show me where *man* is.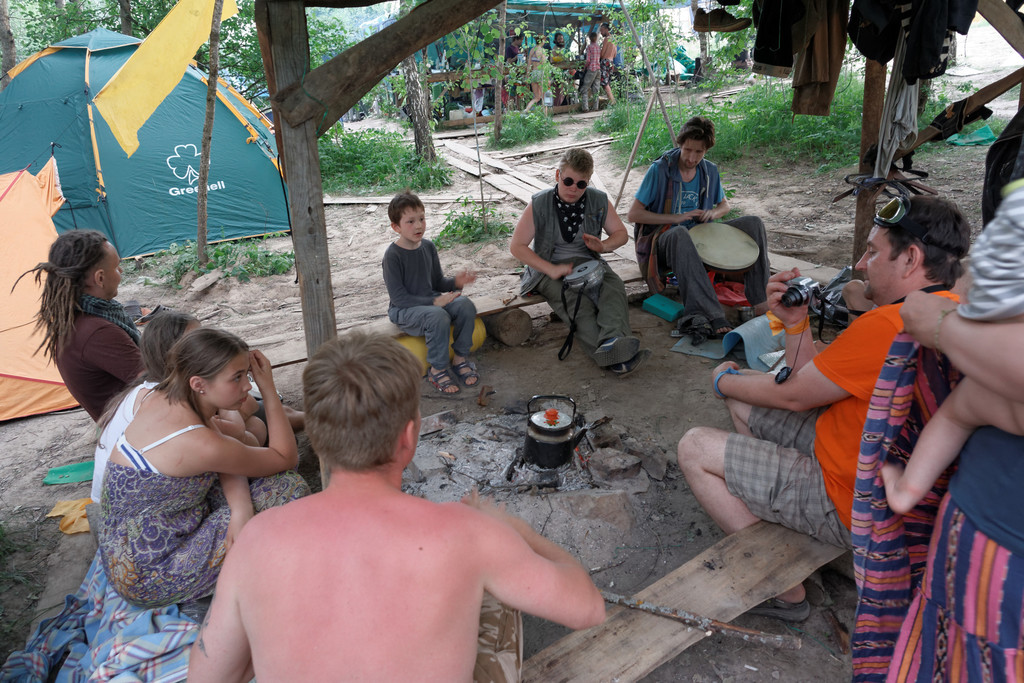
*man* is at x1=550 y1=32 x2=568 y2=56.
